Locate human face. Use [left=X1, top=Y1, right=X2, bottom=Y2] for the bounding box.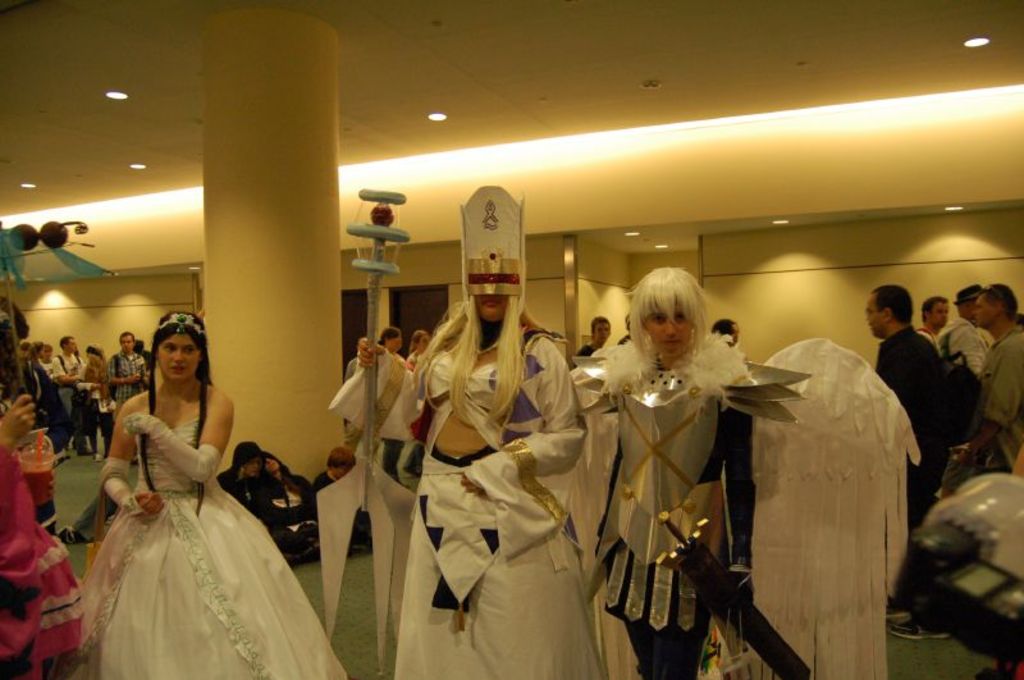
[left=389, top=332, right=401, bottom=357].
